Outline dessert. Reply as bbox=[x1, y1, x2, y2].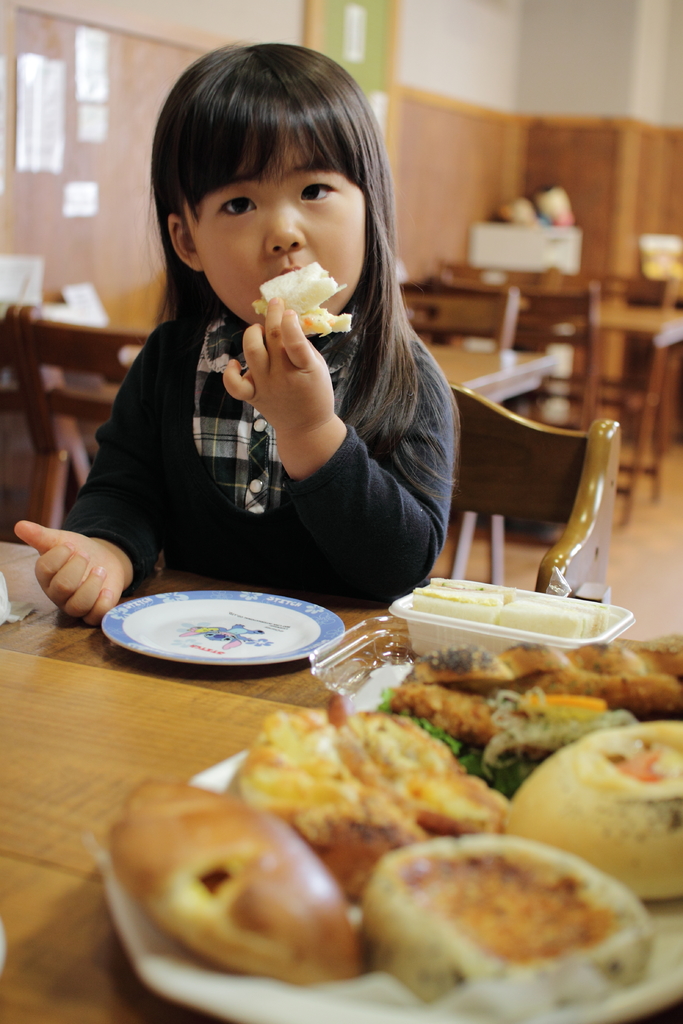
bbox=[254, 266, 354, 337].
